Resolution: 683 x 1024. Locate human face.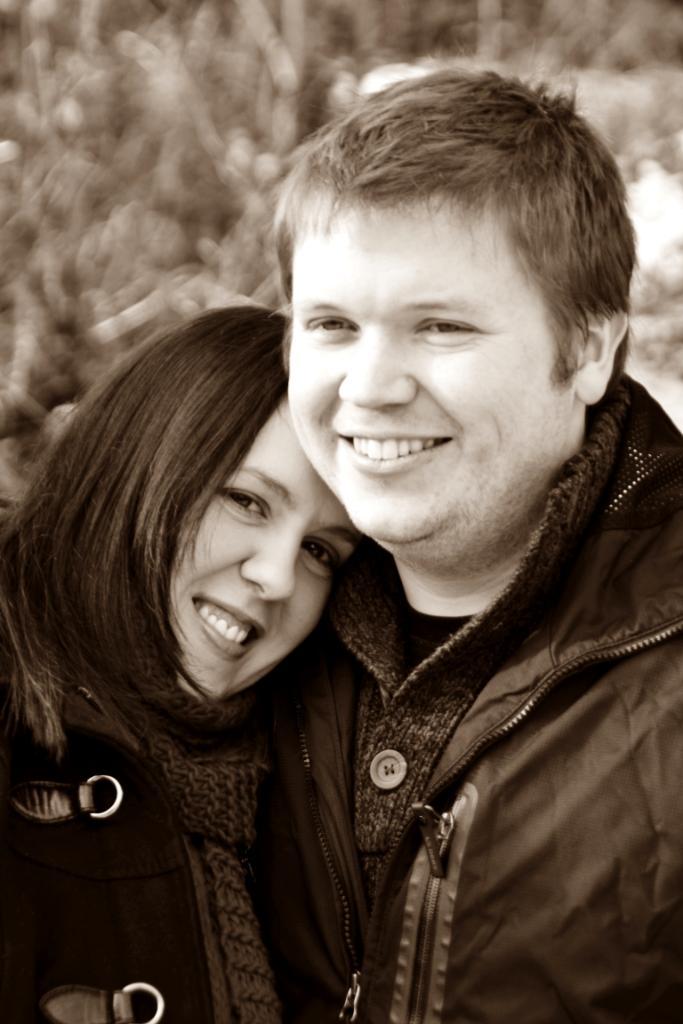
(left=287, top=191, right=568, bottom=546).
